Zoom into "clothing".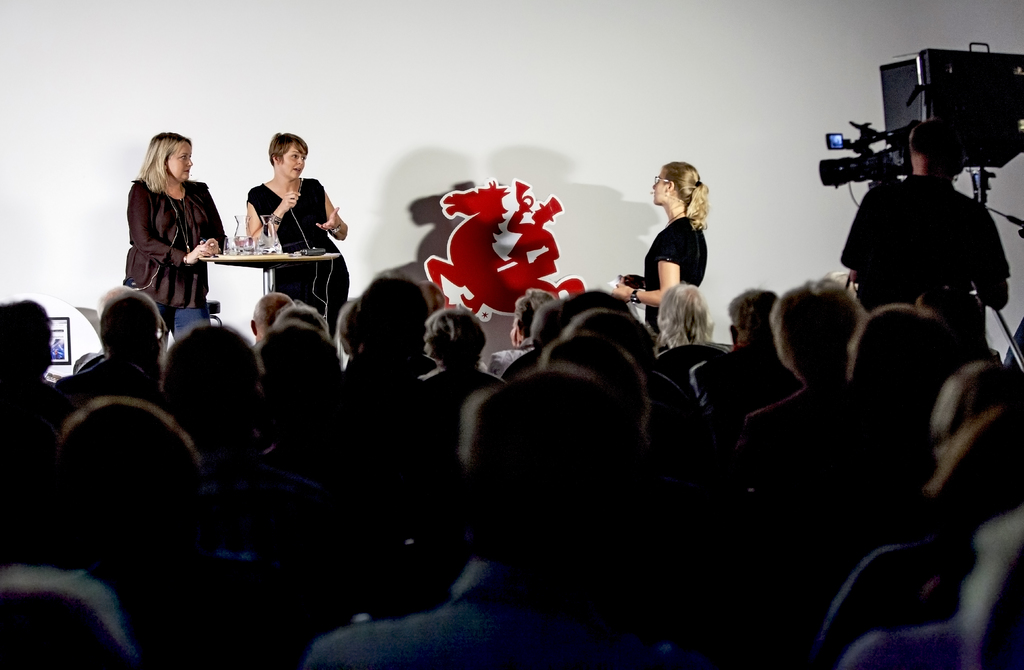
Zoom target: (122,139,205,296).
